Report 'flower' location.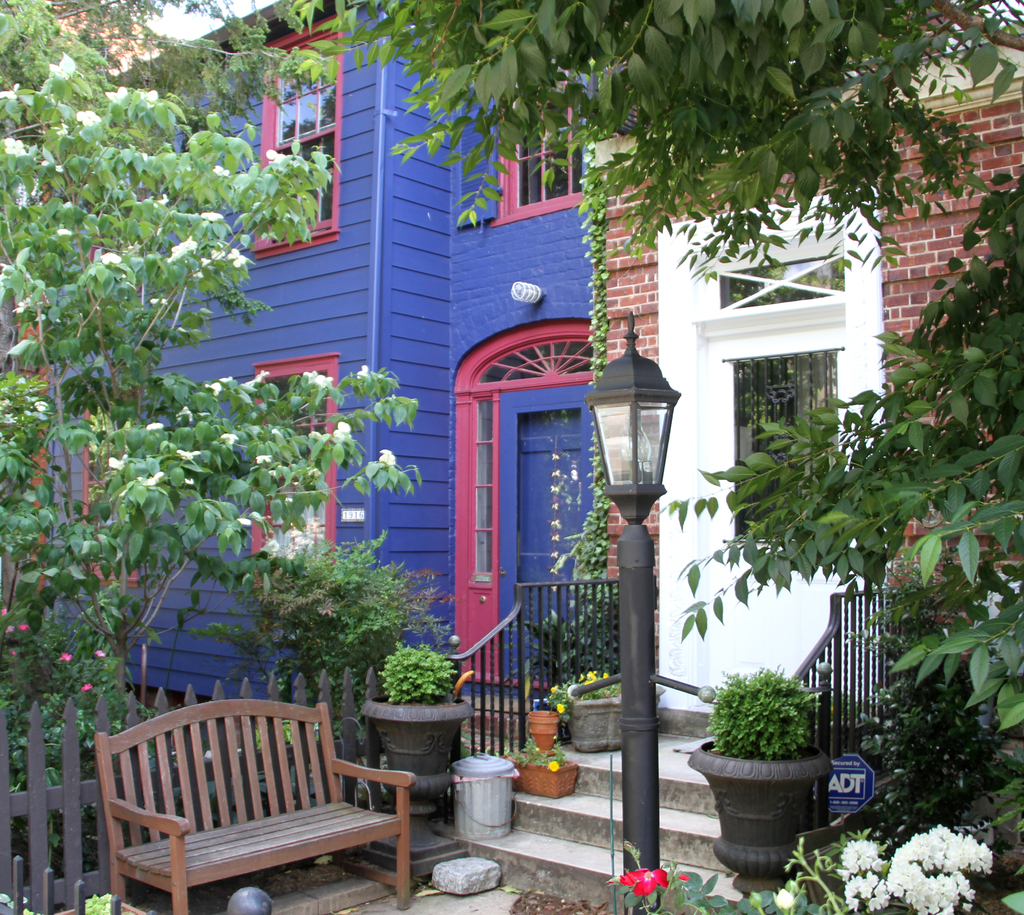
Report: (74,683,95,693).
